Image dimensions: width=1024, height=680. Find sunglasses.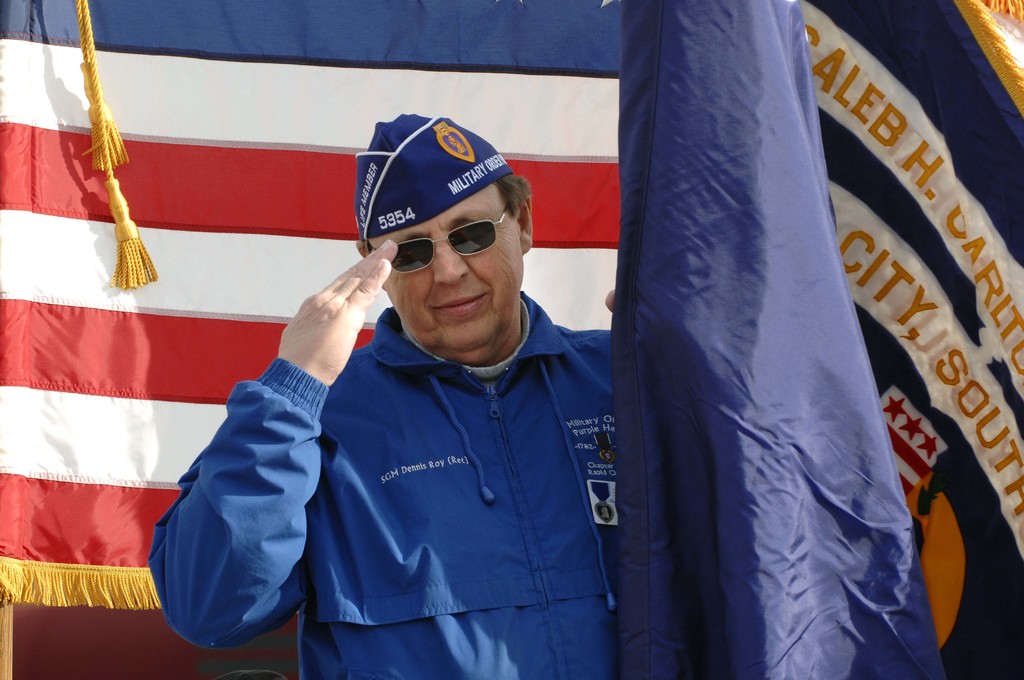
<box>364,202,513,273</box>.
